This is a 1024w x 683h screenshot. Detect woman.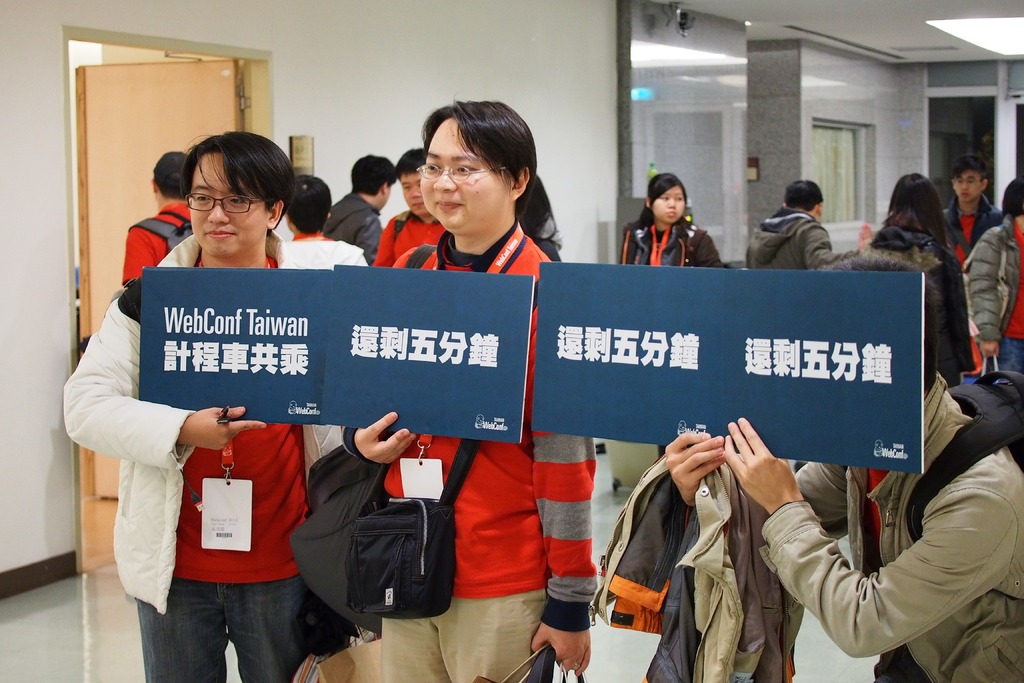
pyautogui.locateOnScreen(627, 175, 725, 274).
